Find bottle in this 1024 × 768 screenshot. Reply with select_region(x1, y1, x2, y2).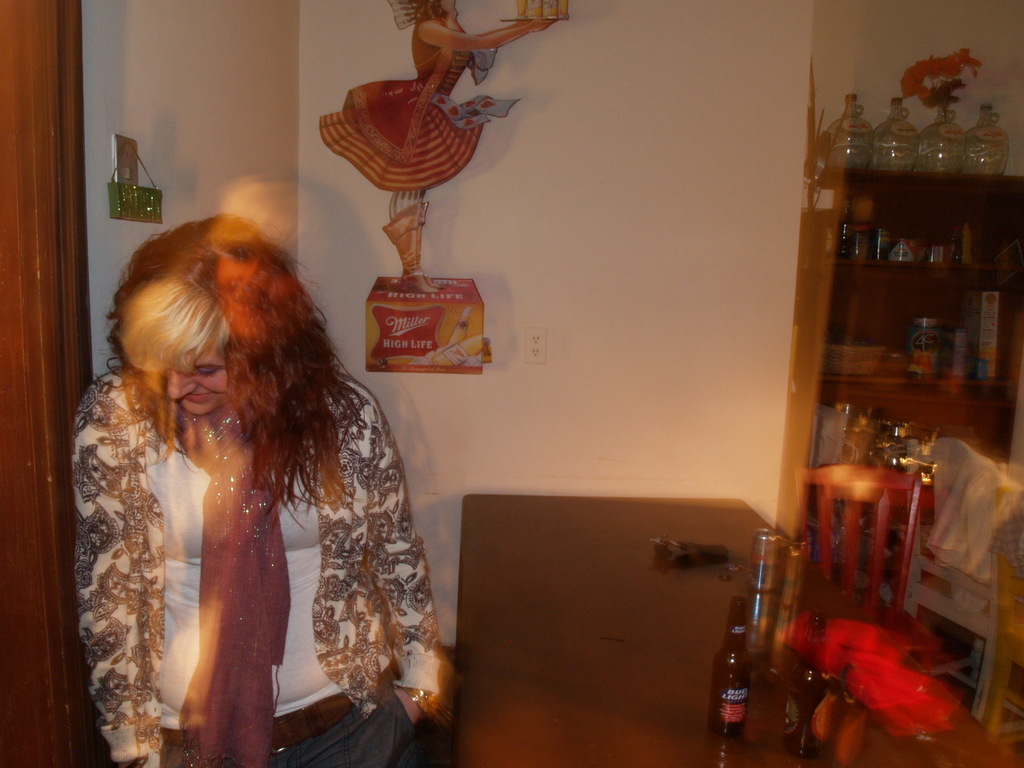
select_region(825, 92, 873, 172).
